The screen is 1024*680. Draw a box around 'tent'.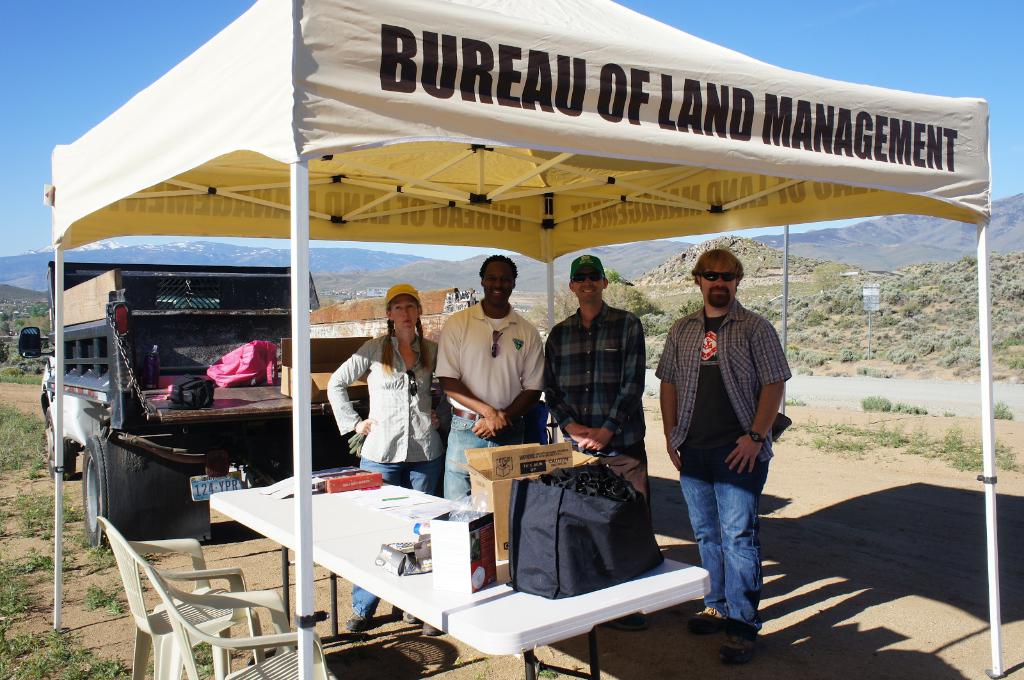
(left=46, top=0, right=1004, bottom=676).
